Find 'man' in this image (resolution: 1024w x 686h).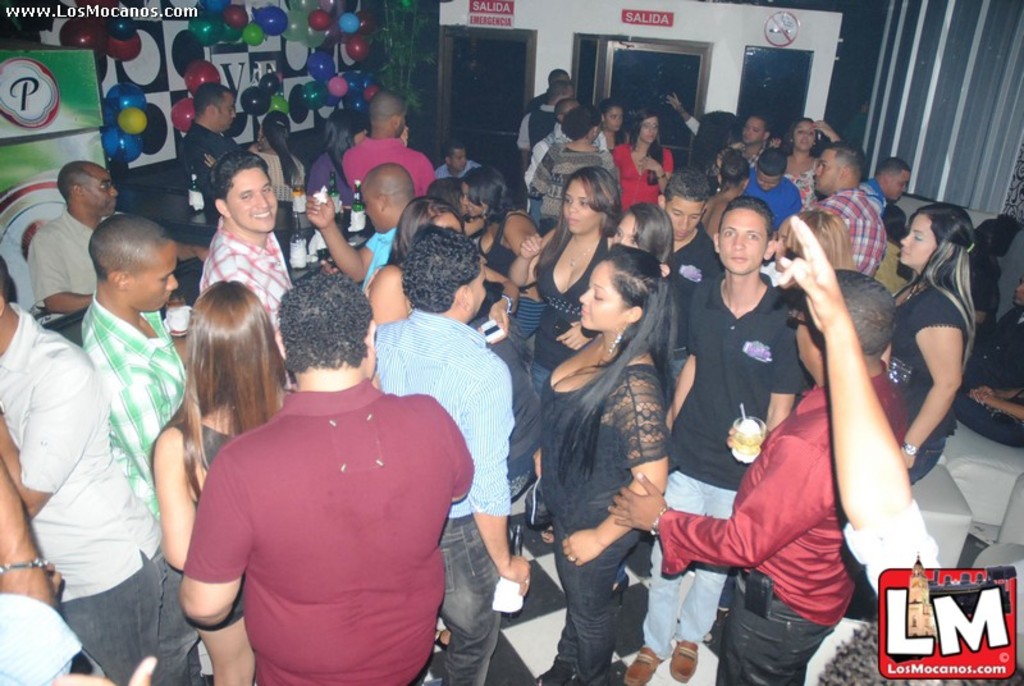
170 255 470 681.
